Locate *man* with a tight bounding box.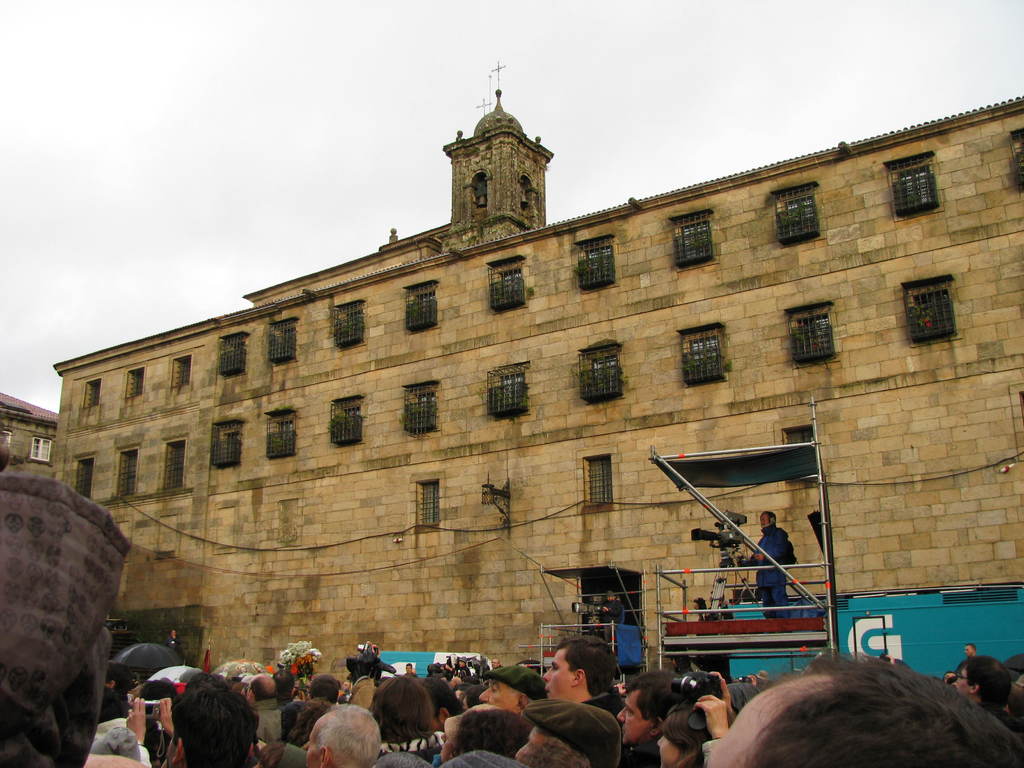
[x1=608, y1=664, x2=702, y2=767].
